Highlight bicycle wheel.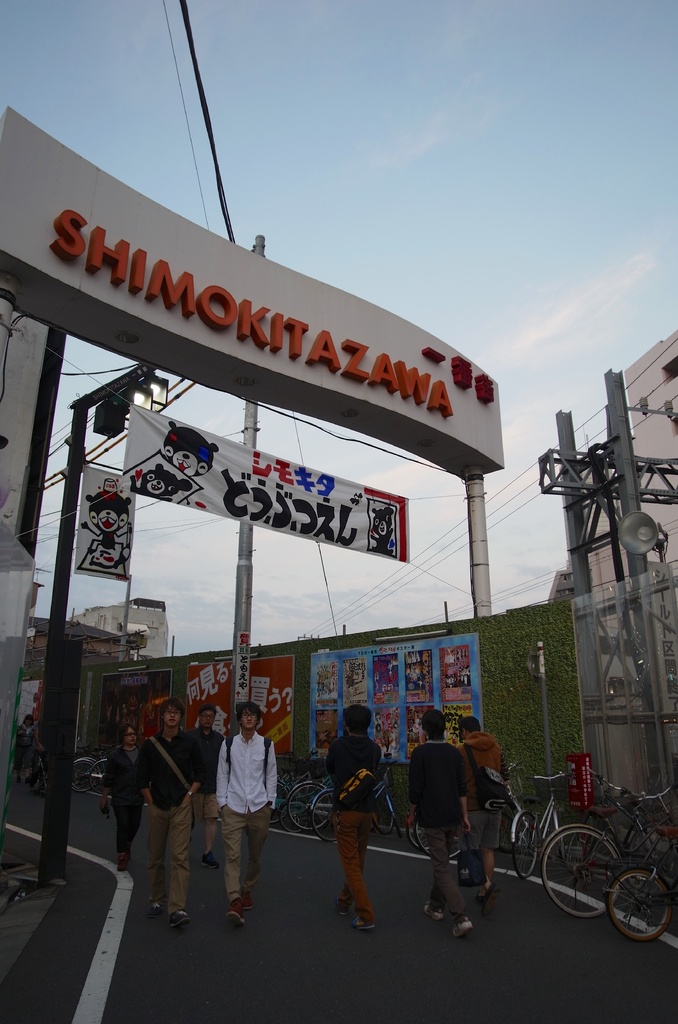
Highlighted region: [415, 816, 462, 863].
